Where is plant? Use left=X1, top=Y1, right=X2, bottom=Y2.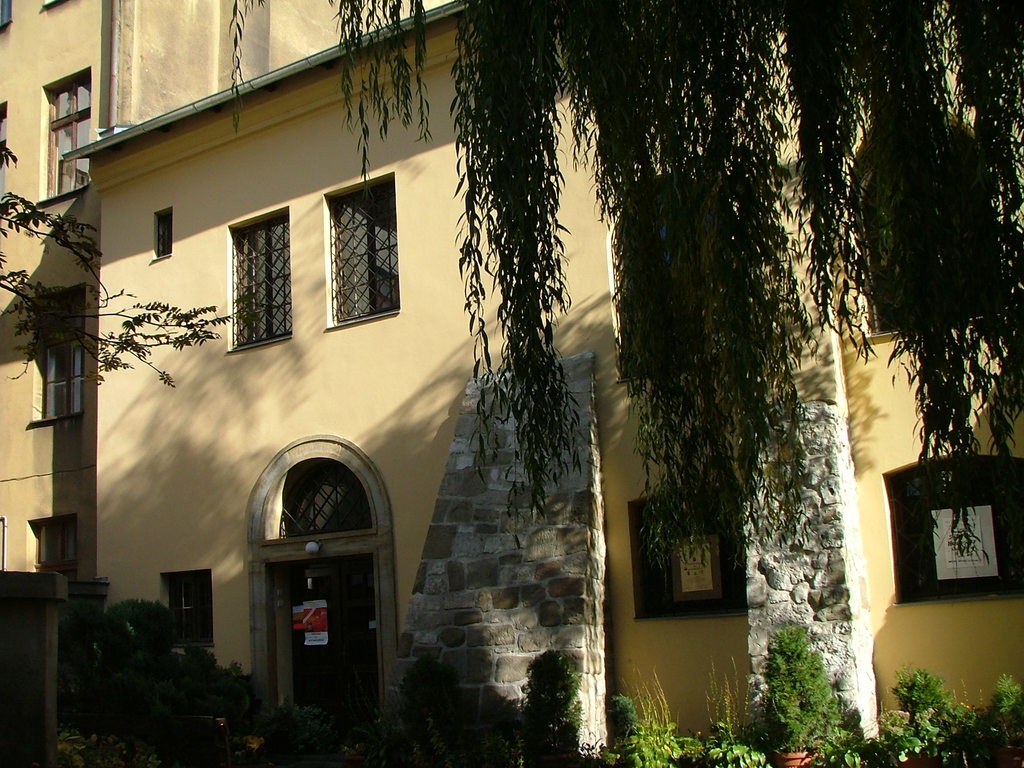
left=705, top=717, right=768, bottom=767.
